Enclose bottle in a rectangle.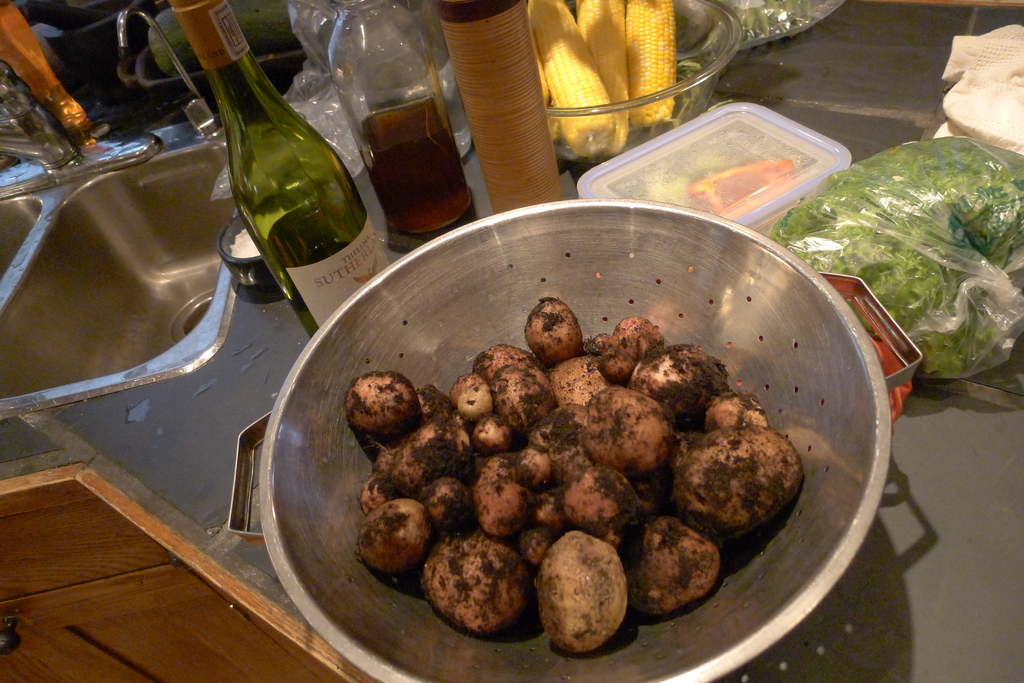
[166, 0, 388, 342].
